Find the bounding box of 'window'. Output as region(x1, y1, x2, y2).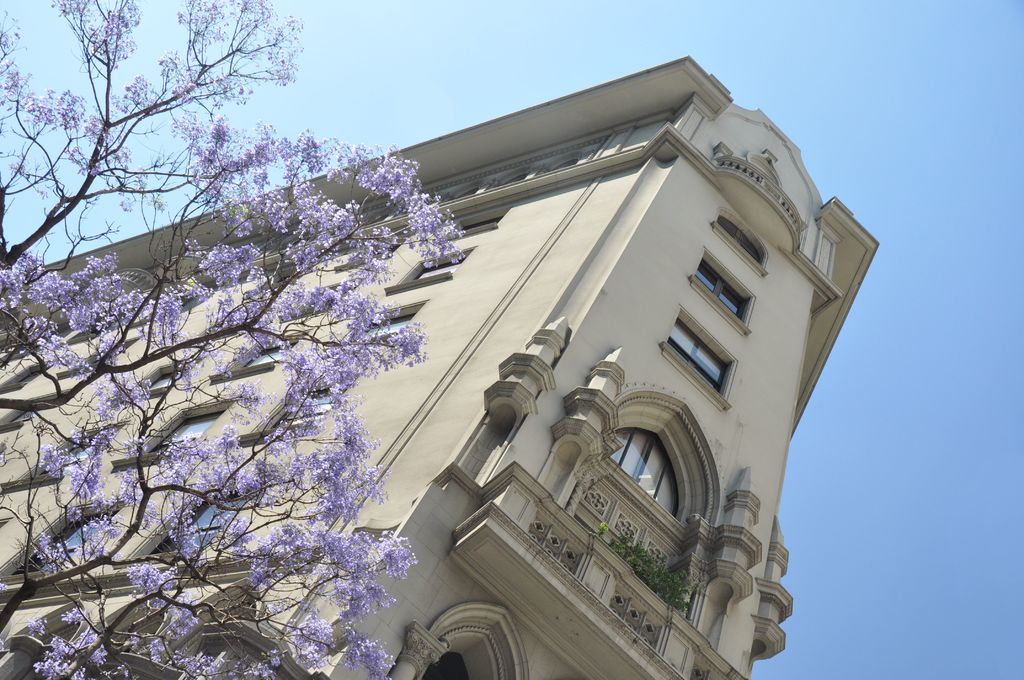
region(244, 339, 297, 371).
